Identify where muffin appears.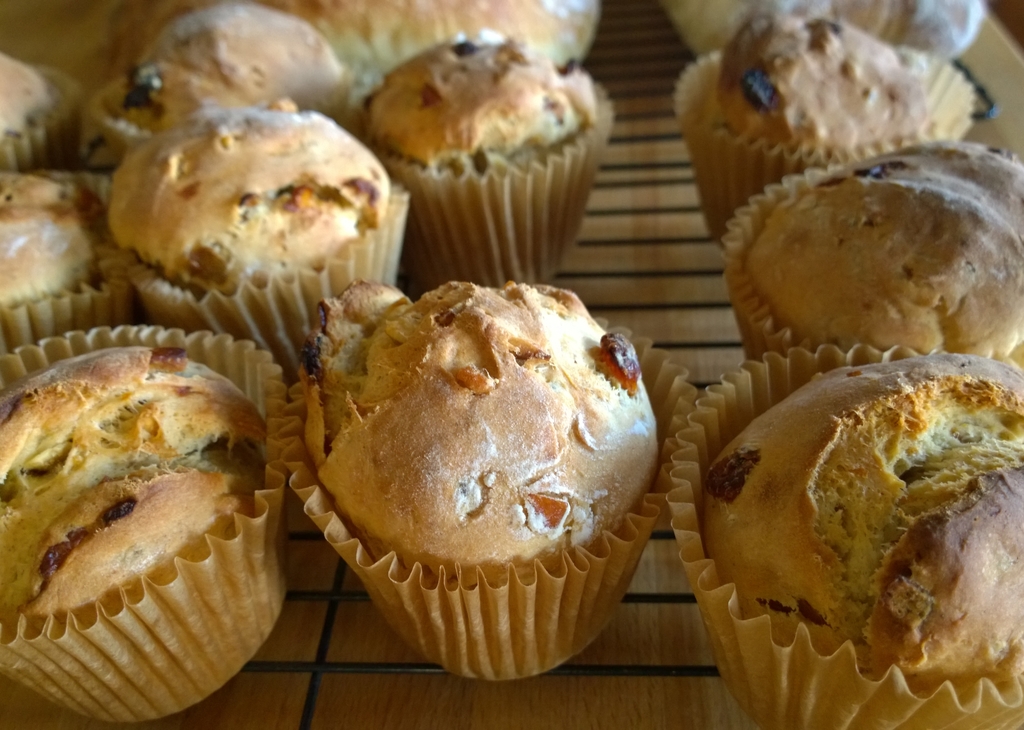
Appears at 77 2 385 183.
